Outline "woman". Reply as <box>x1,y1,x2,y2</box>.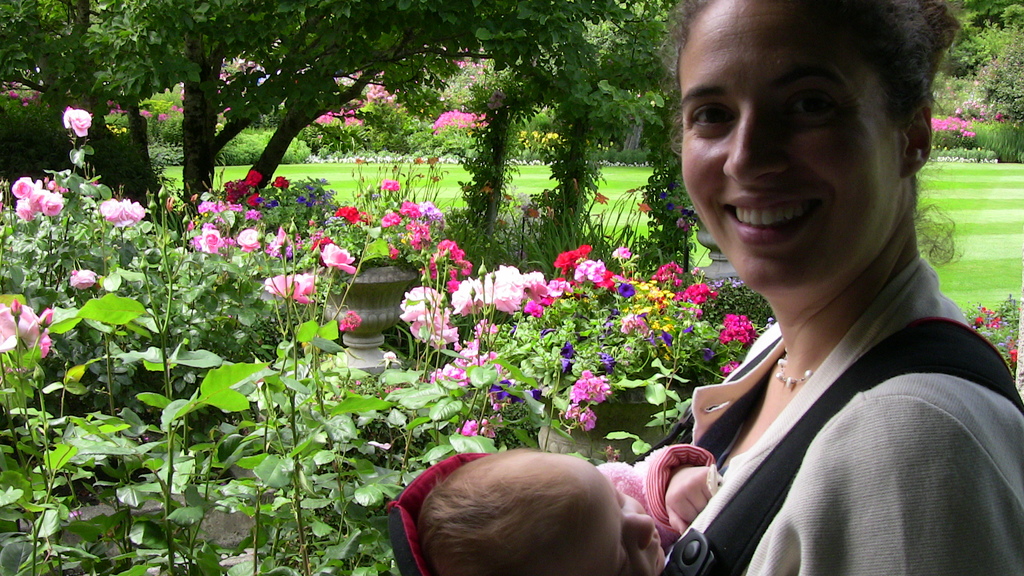
<box>623,0,1023,575</box>.
